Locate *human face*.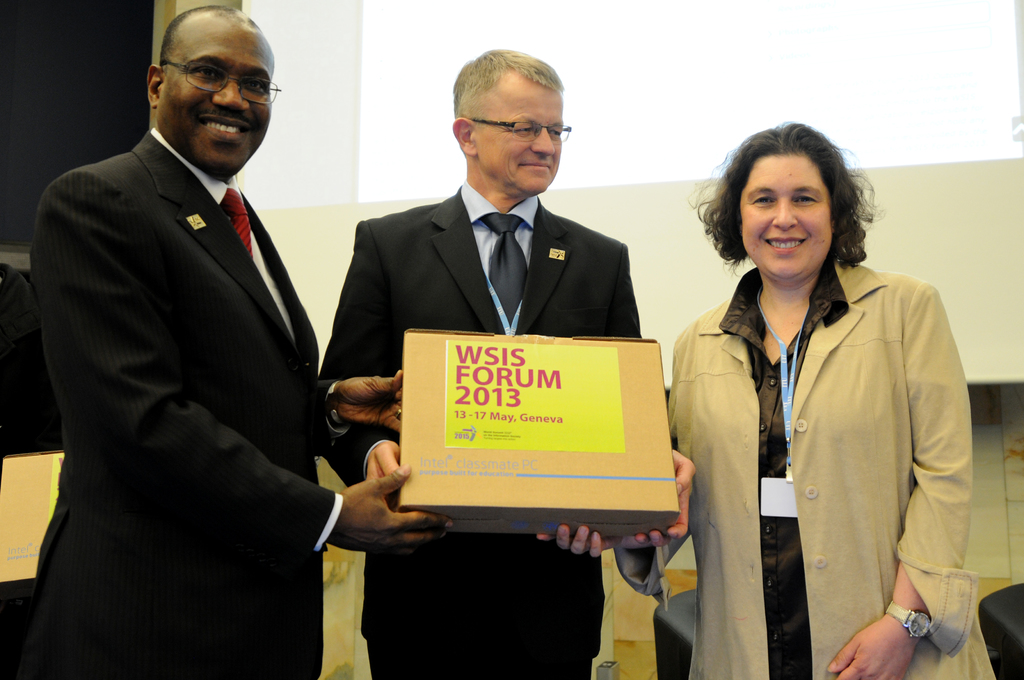
Bounding box: left=159, top=20, right=273, bottom=166.
